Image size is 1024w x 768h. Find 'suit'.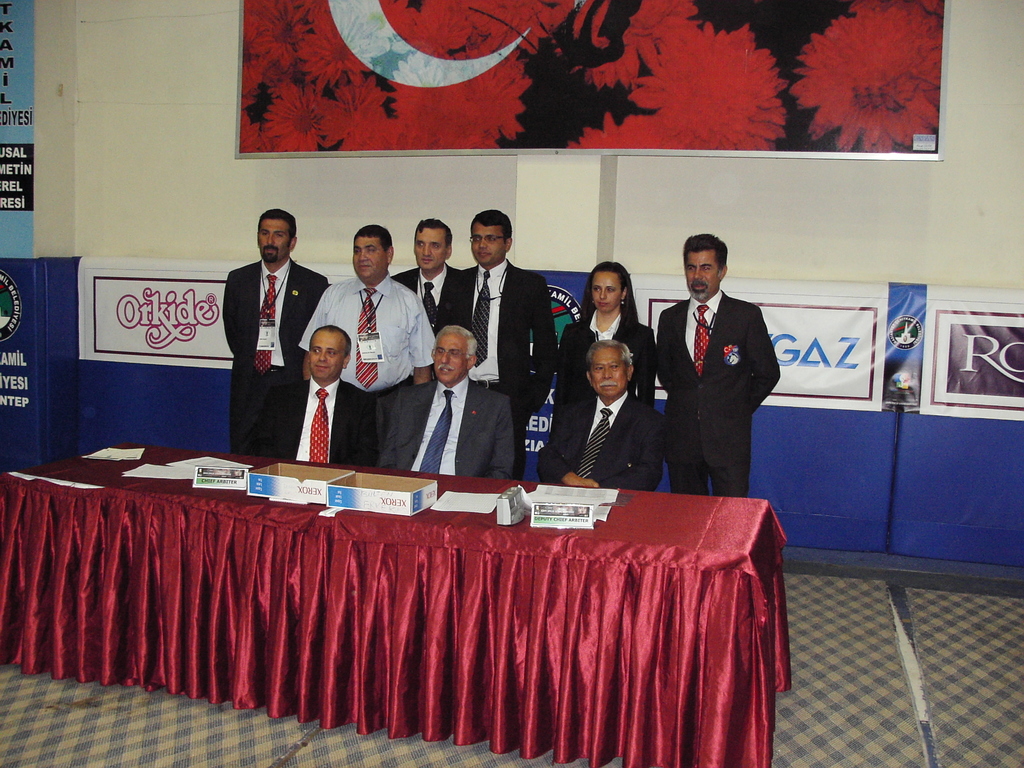
<box>539,394,668,491</box>.
